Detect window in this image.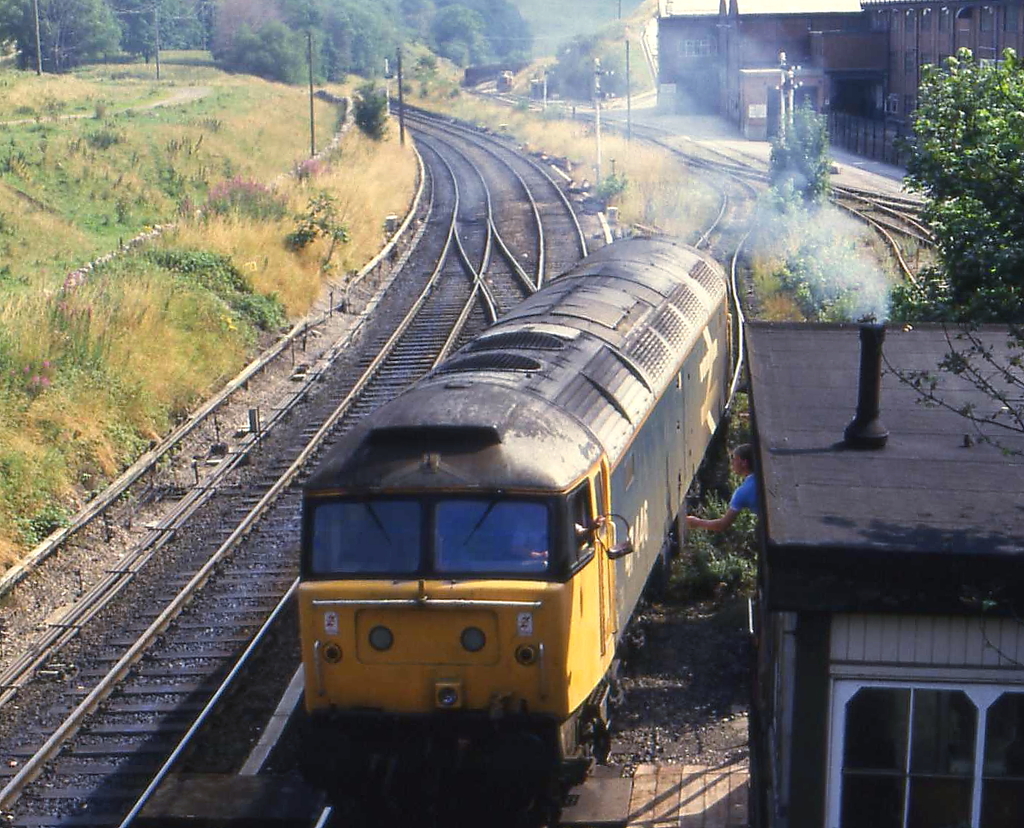
Detection: (x1=917, y1=9, x2=931, y2=30).
